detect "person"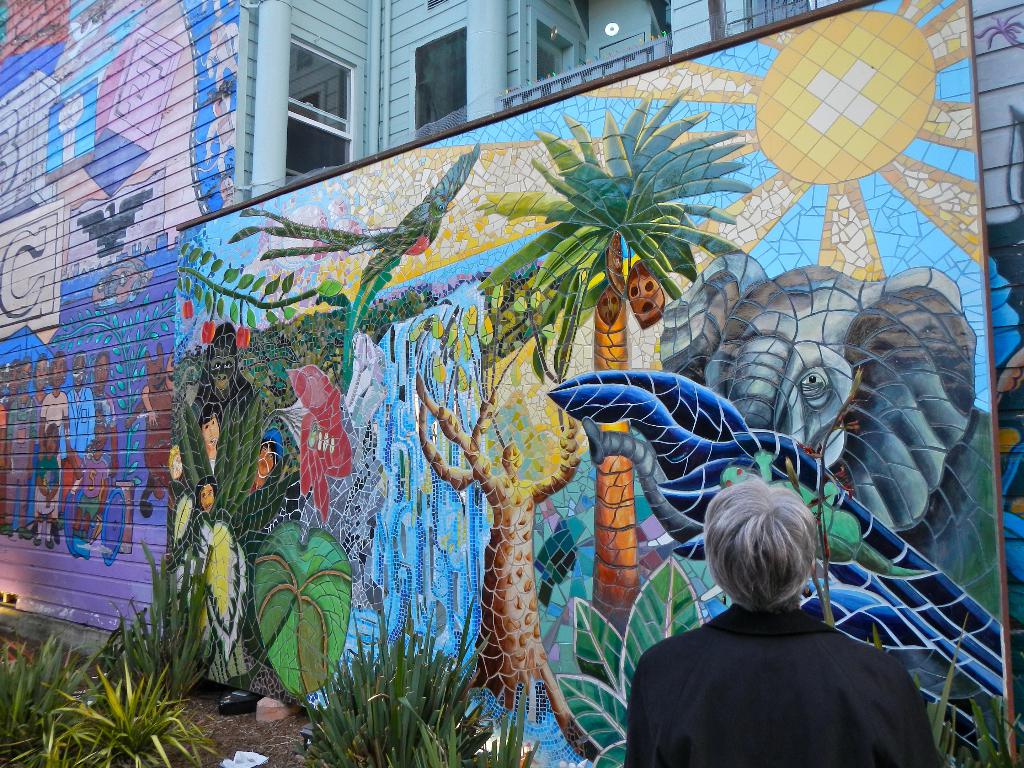
198/477/218/516
